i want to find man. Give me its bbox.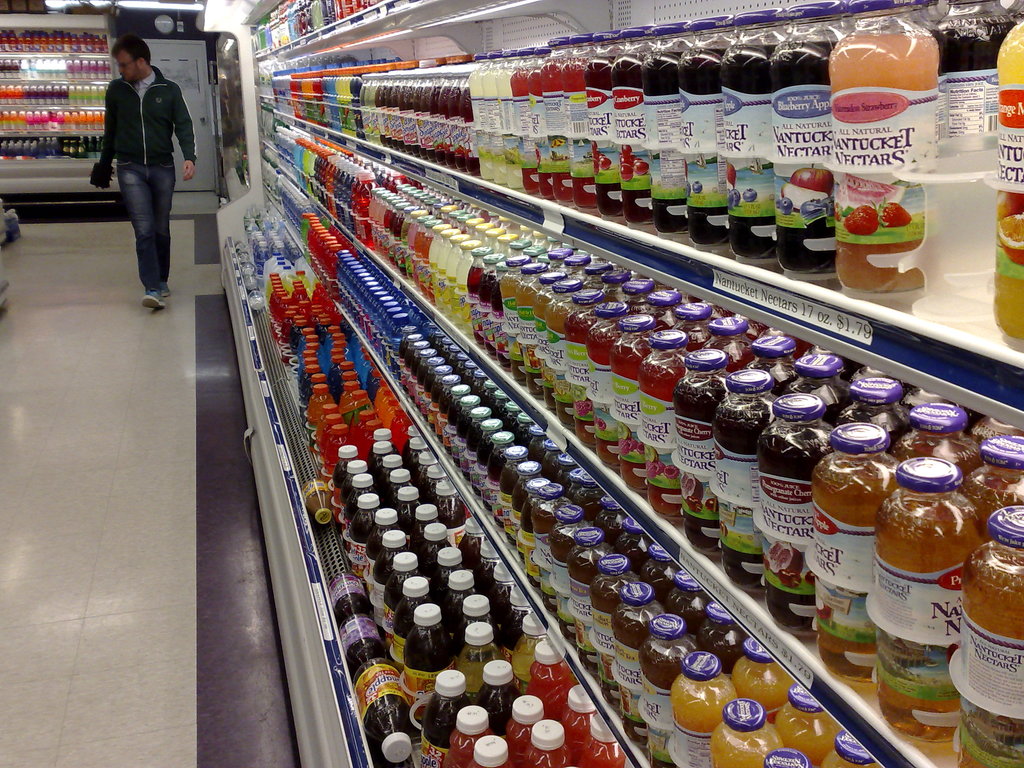
l=86, t=29, r=188, b=290.
